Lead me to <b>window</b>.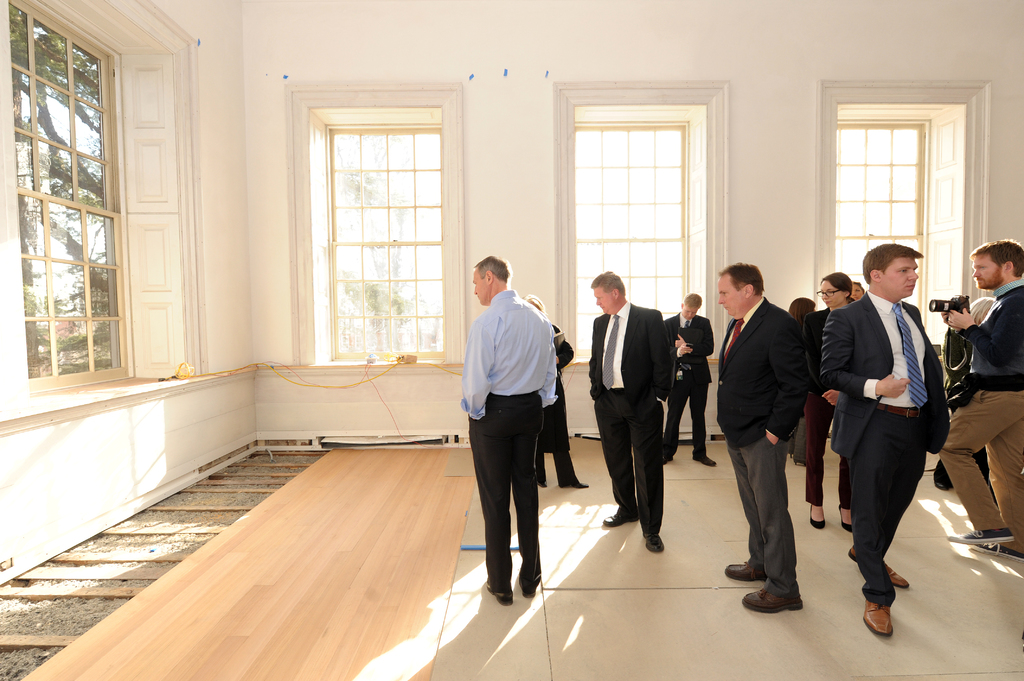
Lead to bbox(572, 99, 707, 358).
